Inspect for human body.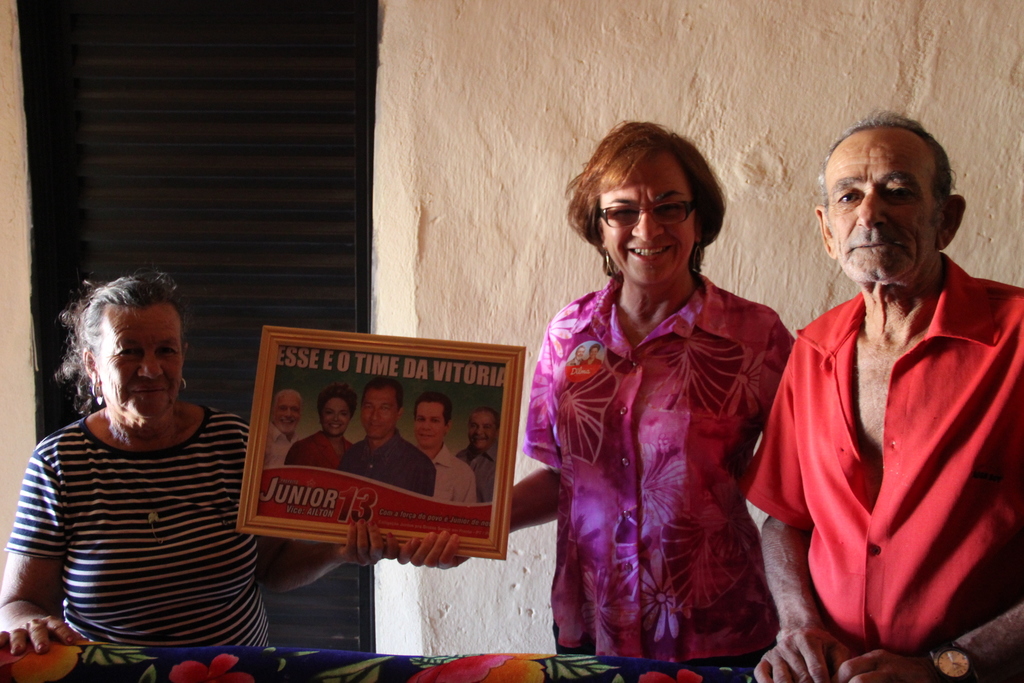
Inspection: crop(337, 373, 433, 499).
